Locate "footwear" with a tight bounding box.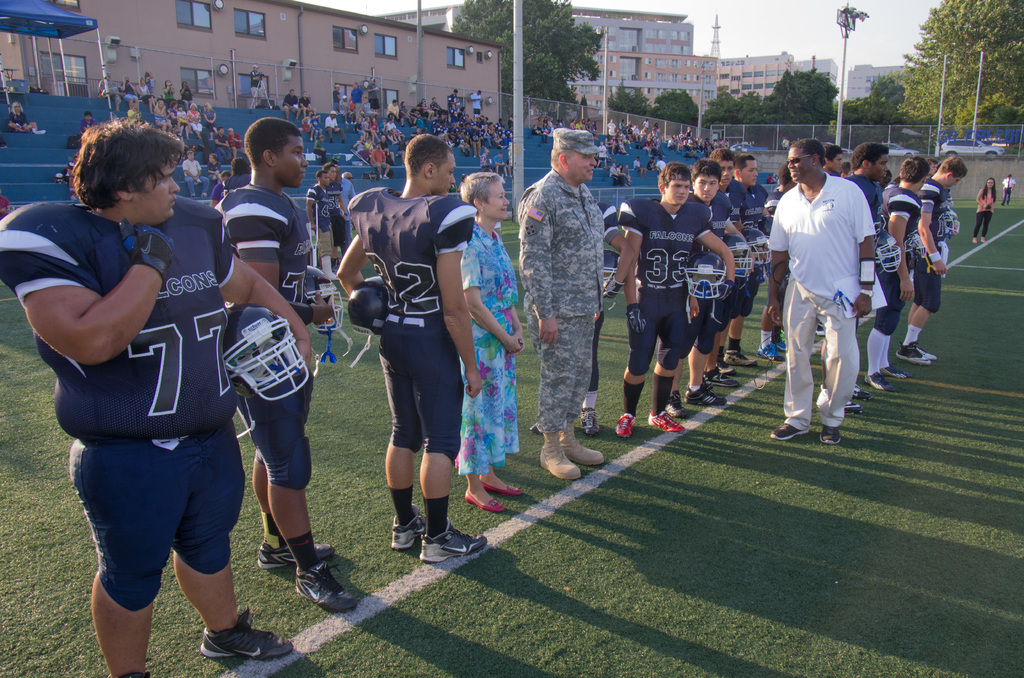
{"left": 538, "top": 442, "right": 575, "bottom": 481}.
